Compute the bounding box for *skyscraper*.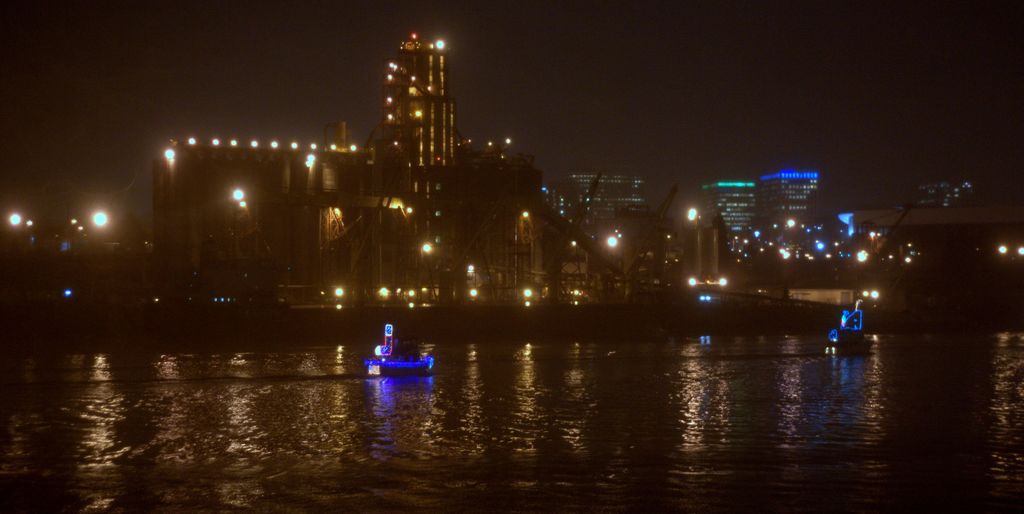
pyautogui.locateOnScreen(382, 32, 452, 280).
